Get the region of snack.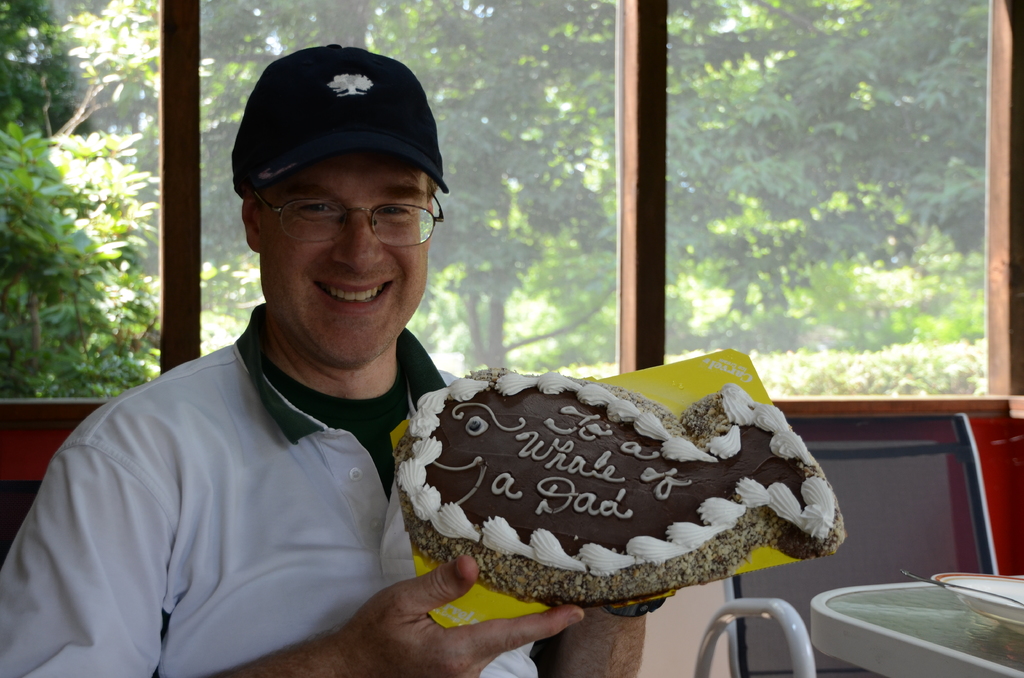
383/364/846/607.
